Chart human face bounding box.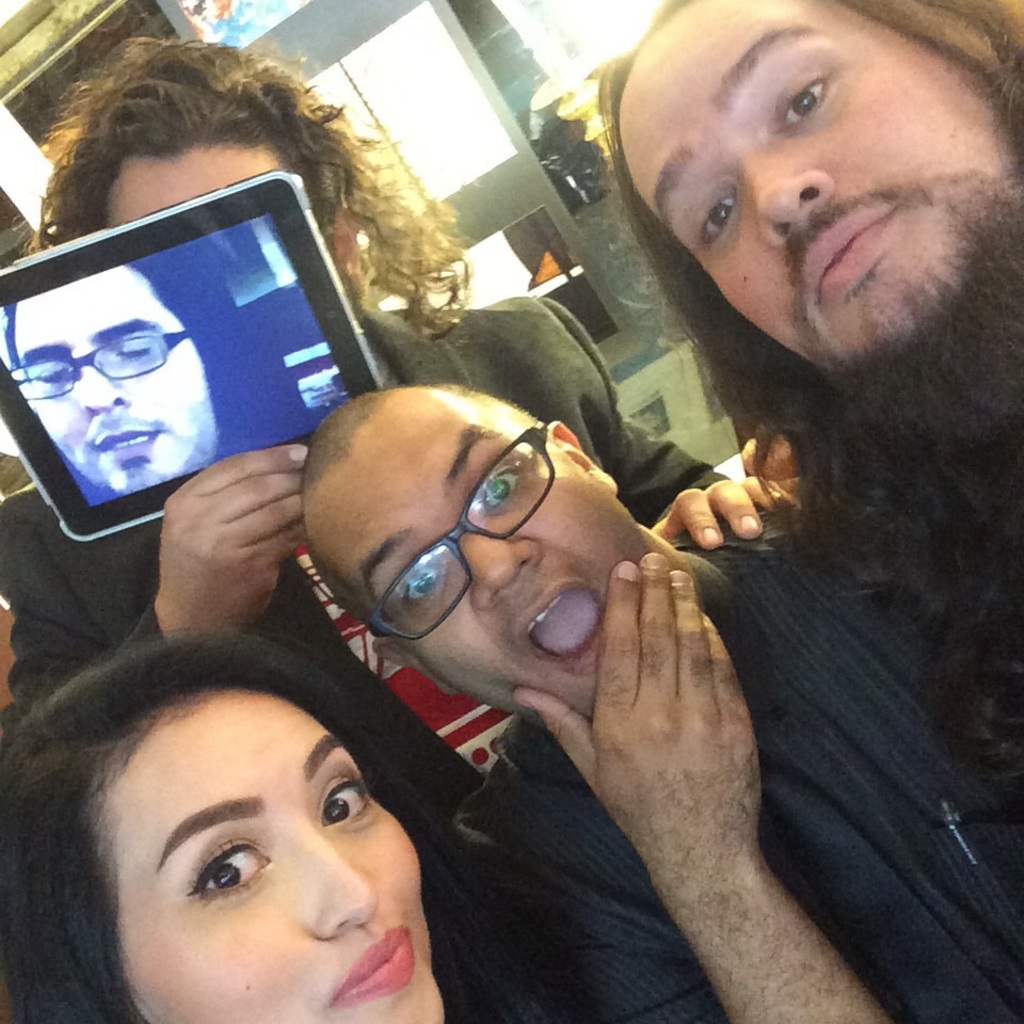
Charted: box=[130, 685, 441, 1023].
